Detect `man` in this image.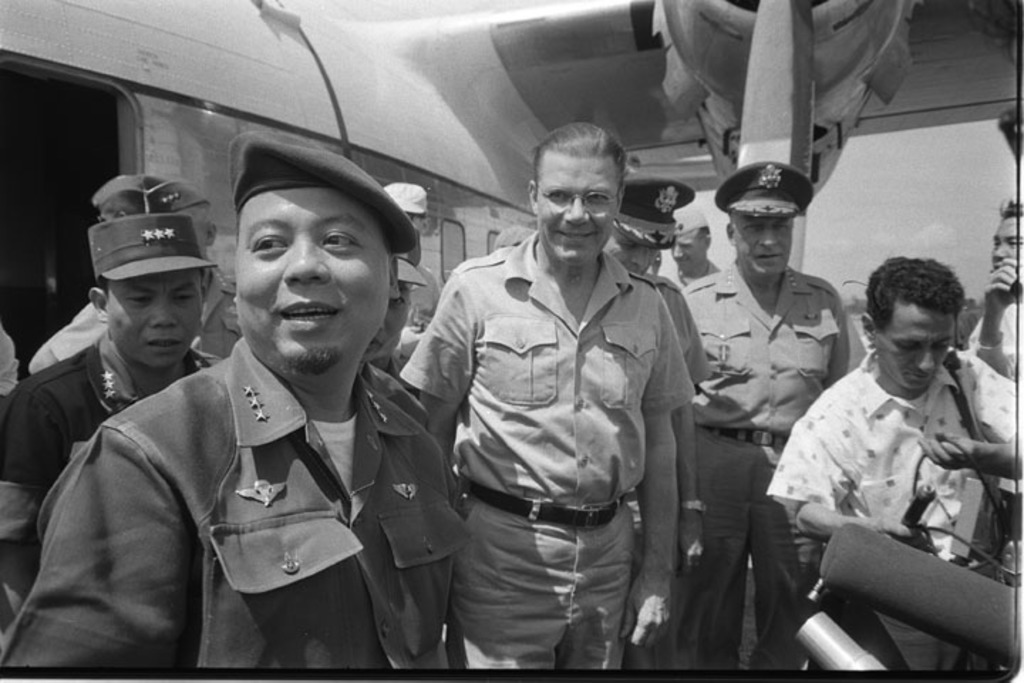
Detection: pyautogui.locateOnScreen(0, 211, 222, 489).
